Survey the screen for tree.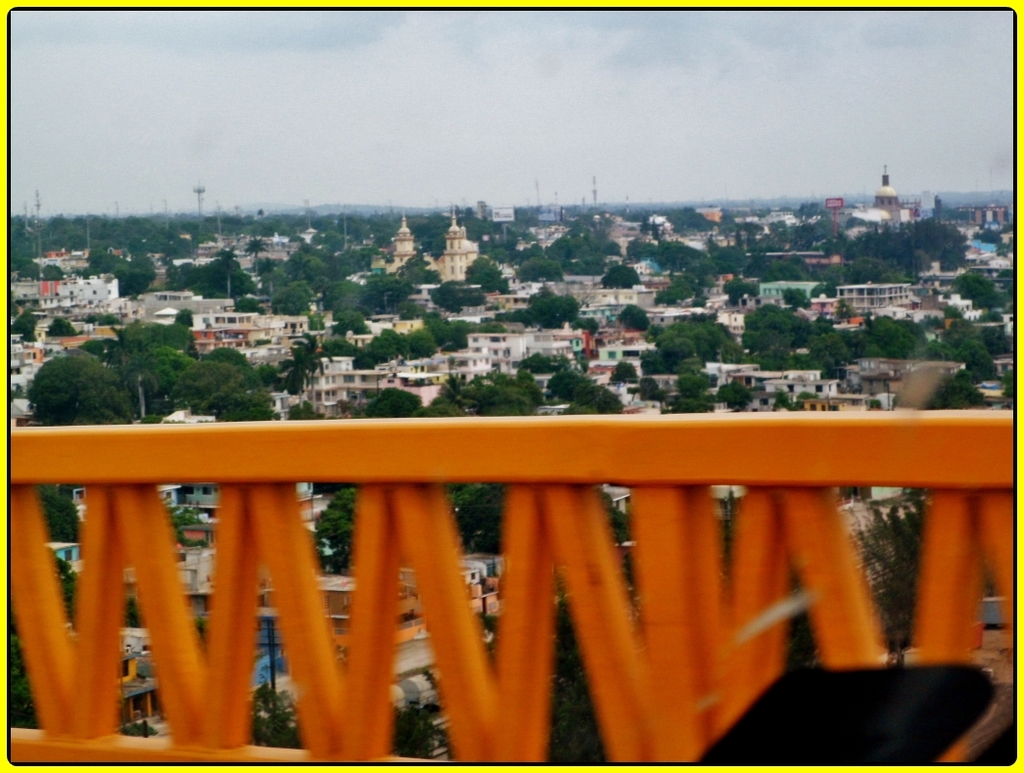
Survey found: 318 279 363 311.
